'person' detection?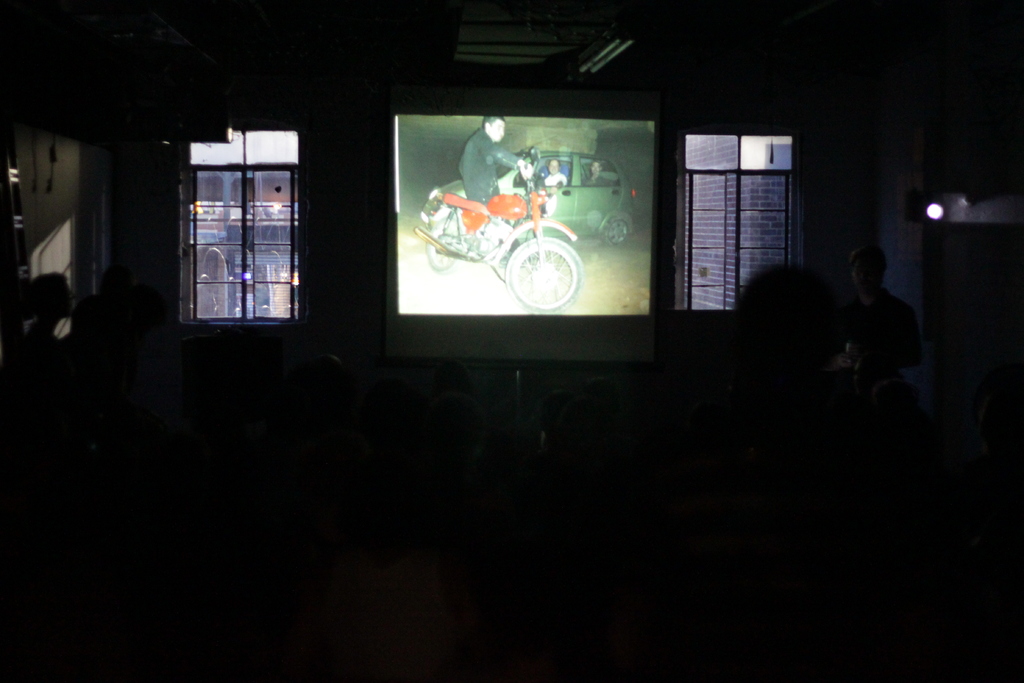
<region>584, 163, 612, 186</region>
